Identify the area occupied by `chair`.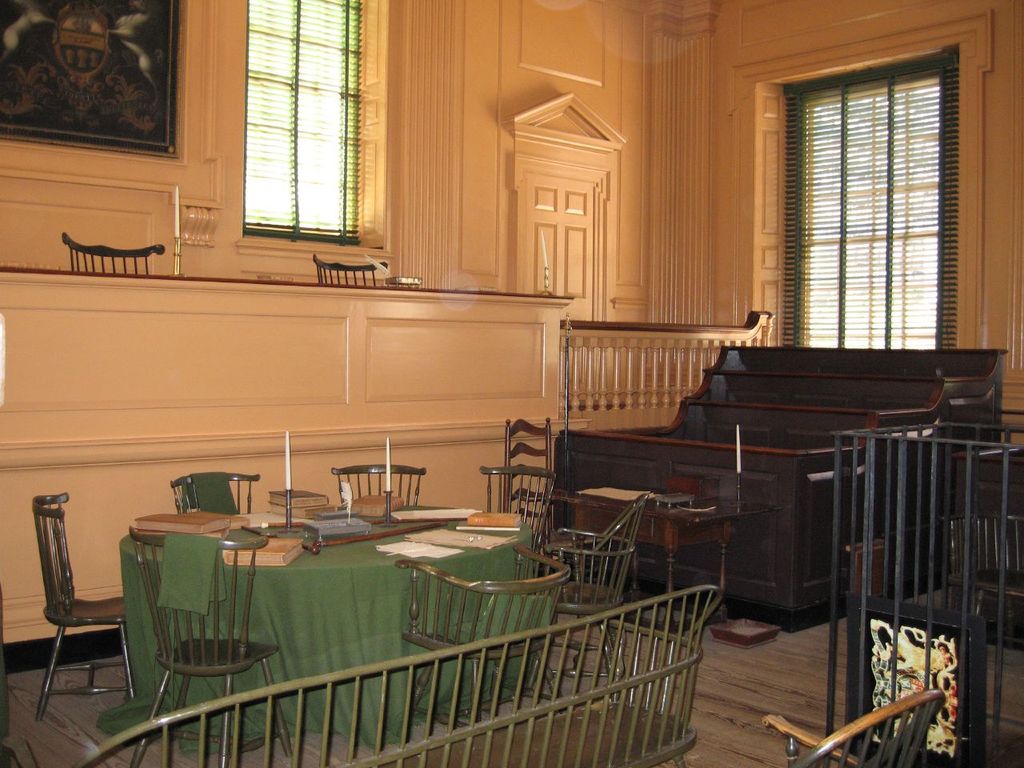
Area: (left=530, top=494, right=650, bottom=686).
